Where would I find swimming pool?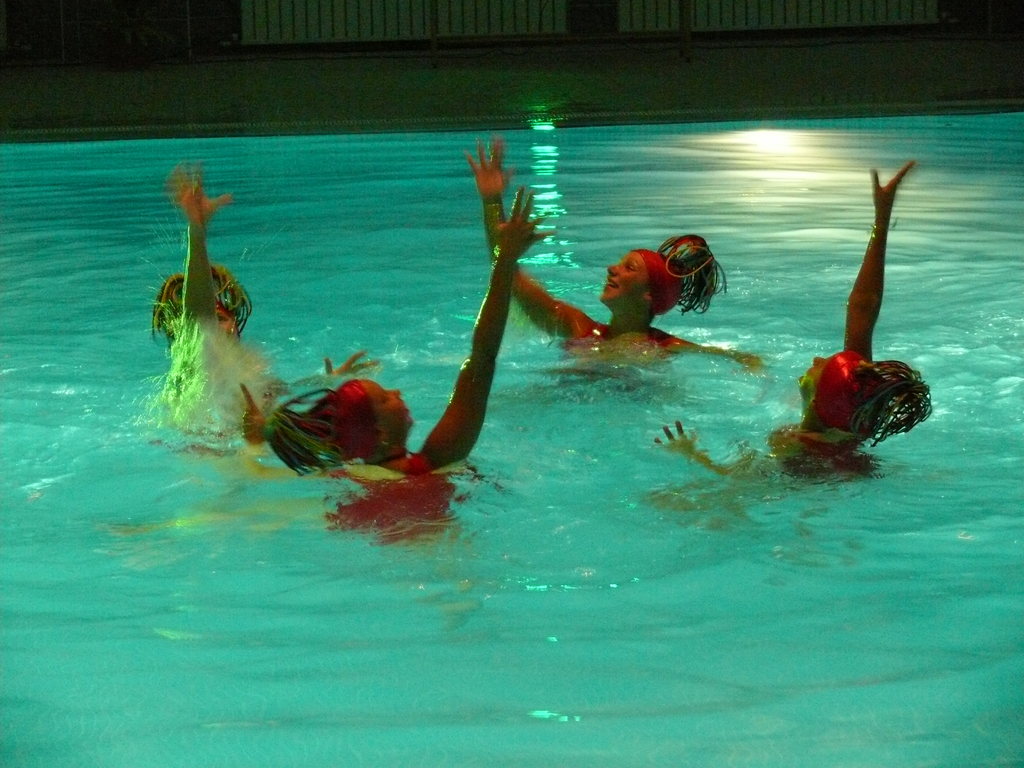
At x1=60 y1=13 x2=1023 y2=712.
